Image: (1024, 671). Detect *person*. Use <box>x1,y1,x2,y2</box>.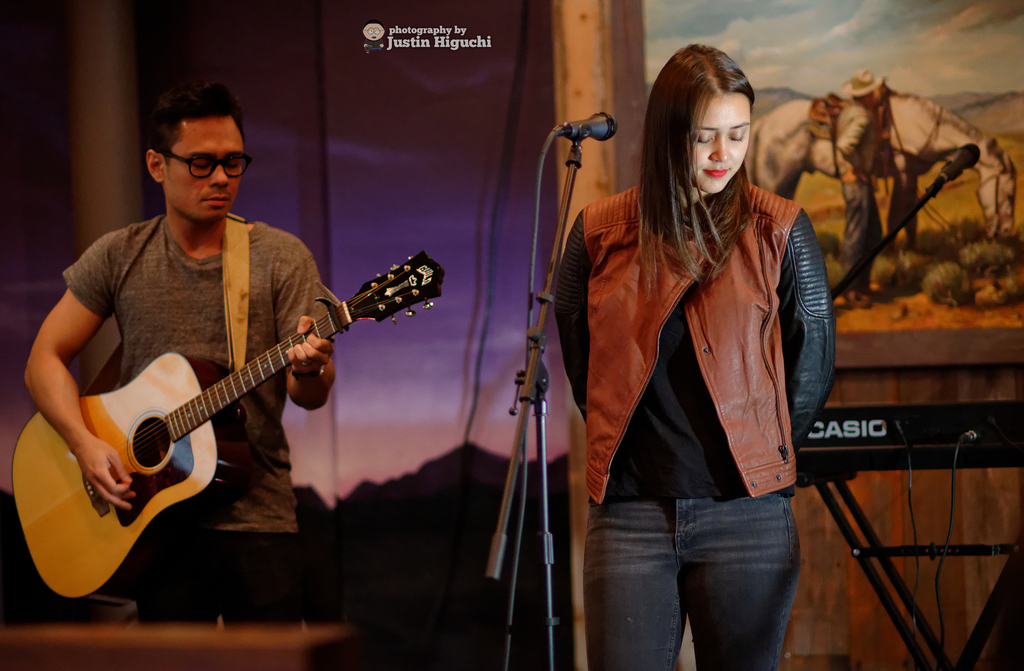
<box>835,73,886,308</box>.
